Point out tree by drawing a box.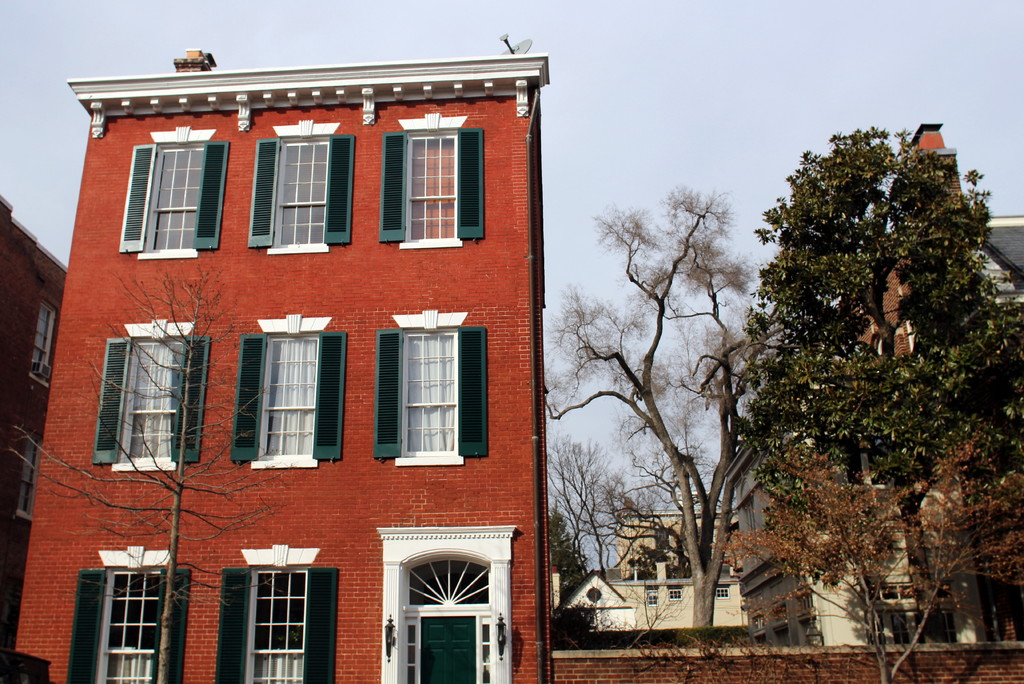
626 551 696 631.
